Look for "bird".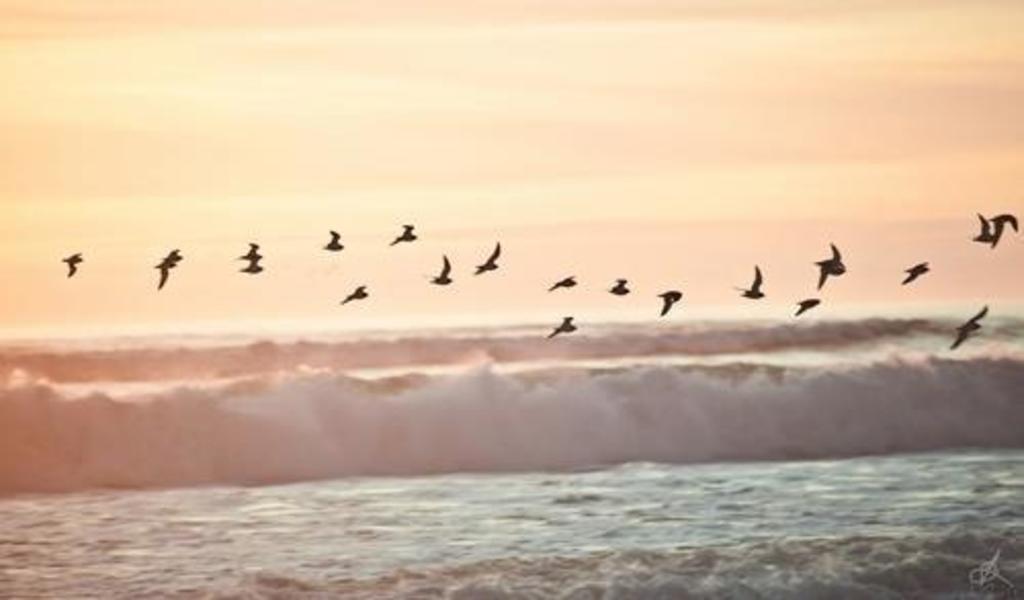
Found: region(158, 248, 184, 291).
